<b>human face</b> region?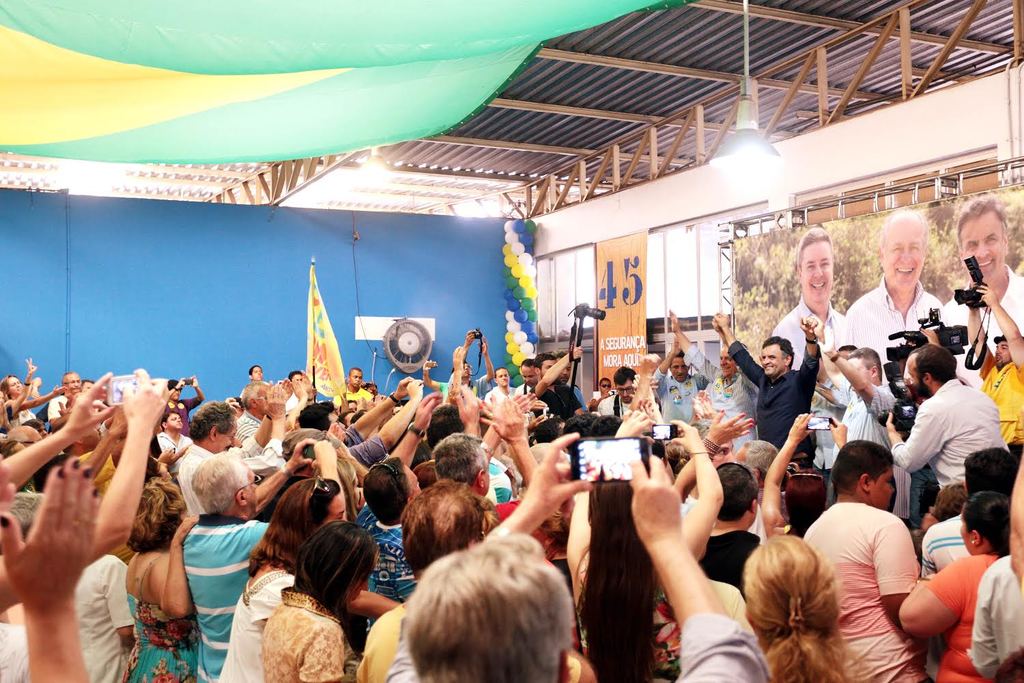
left=957, top=212, right=1003, bottom=281
